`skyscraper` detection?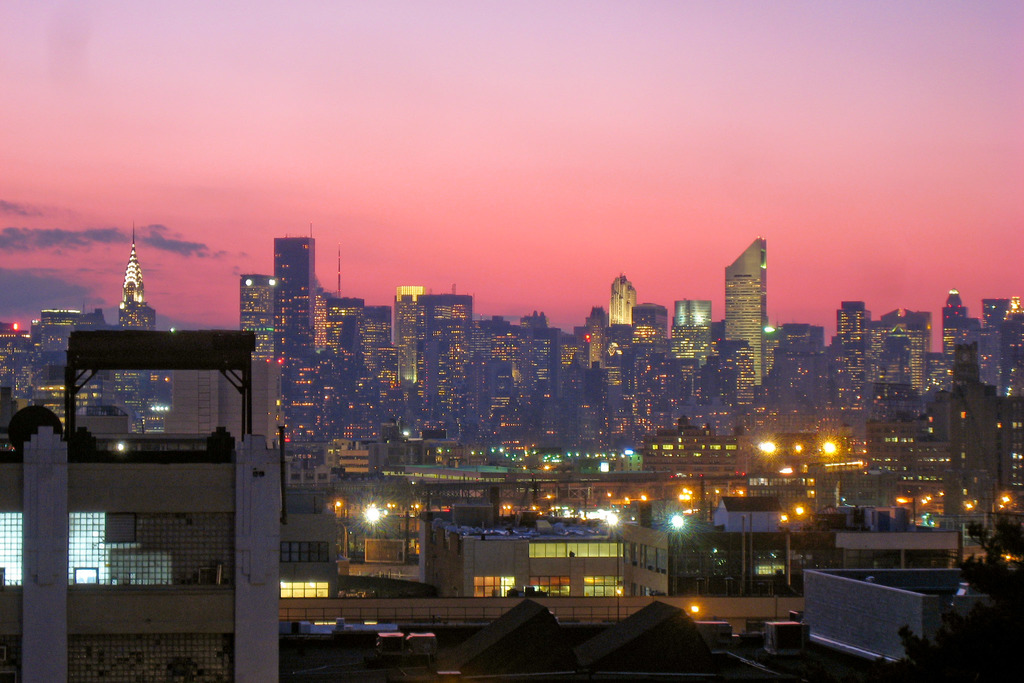
(left=784, top=317, right=818, bottom=368)
